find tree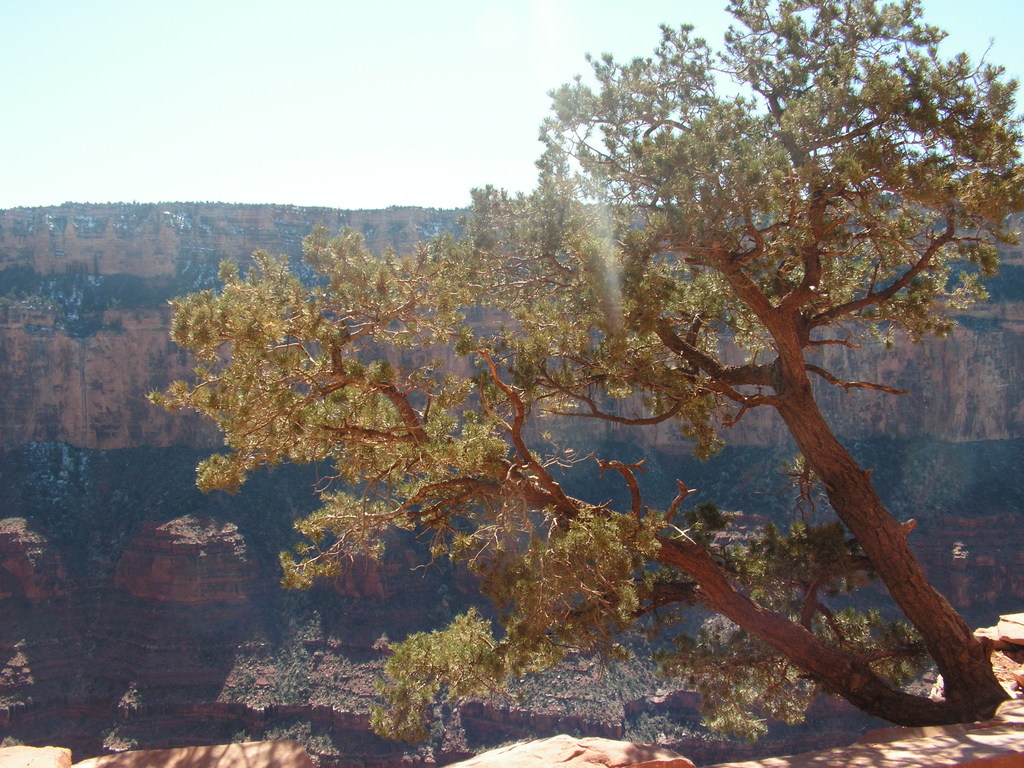
detection(118, 0, 1023, 736)
